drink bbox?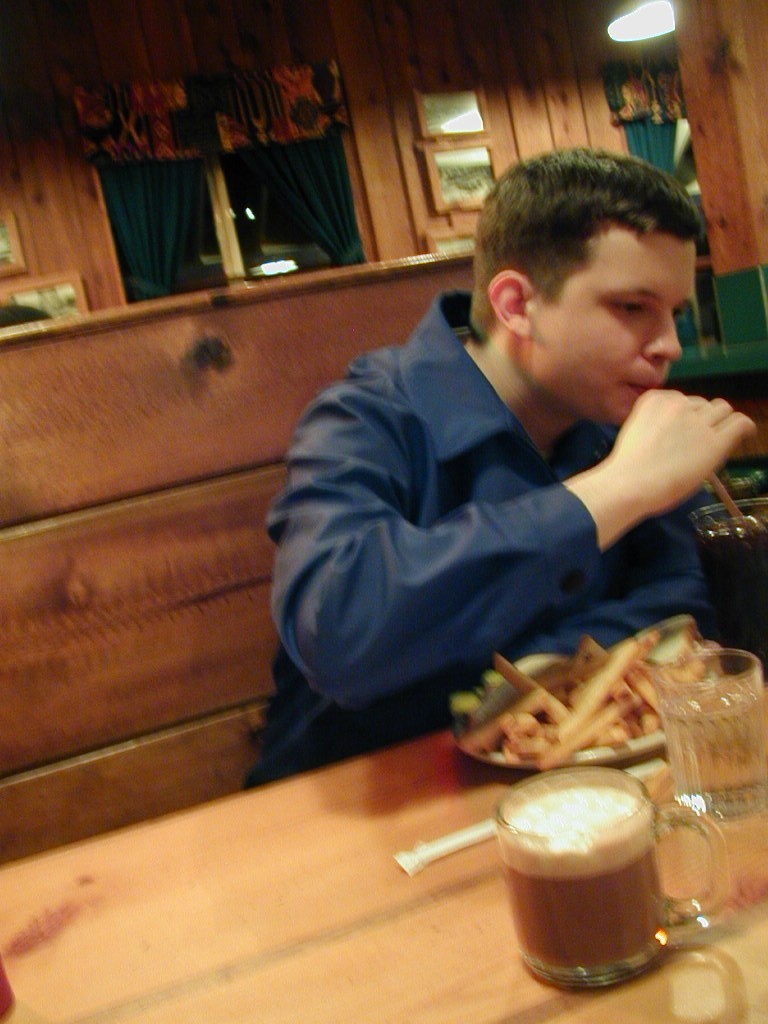
BBox(697, 514, 767, 686)
